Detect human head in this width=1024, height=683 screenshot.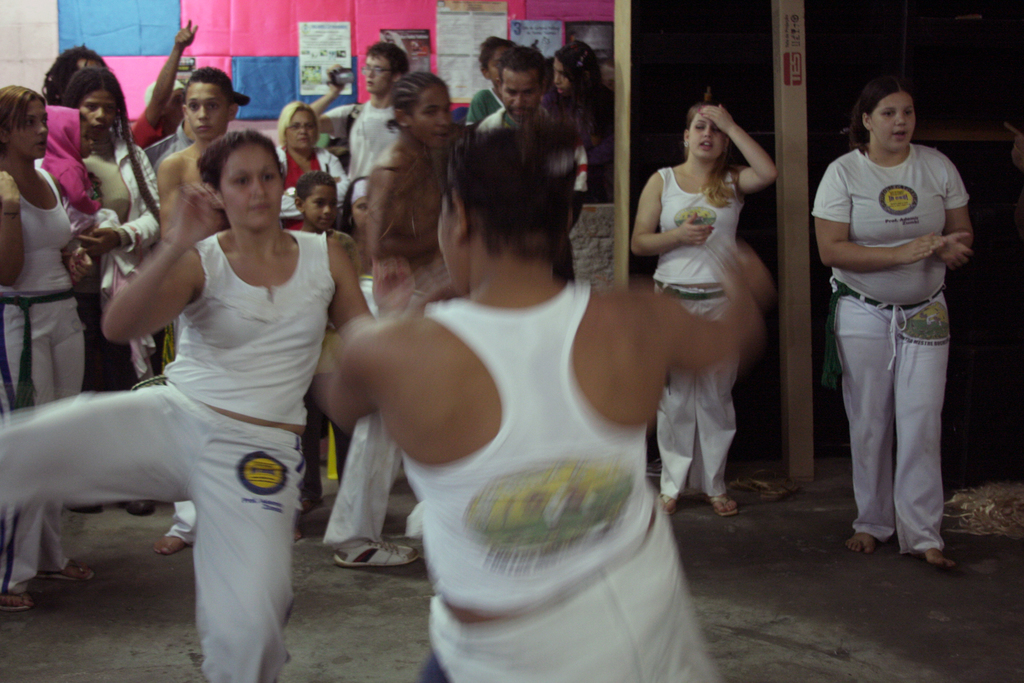
Detection: region(391, 72, 448, 152).
